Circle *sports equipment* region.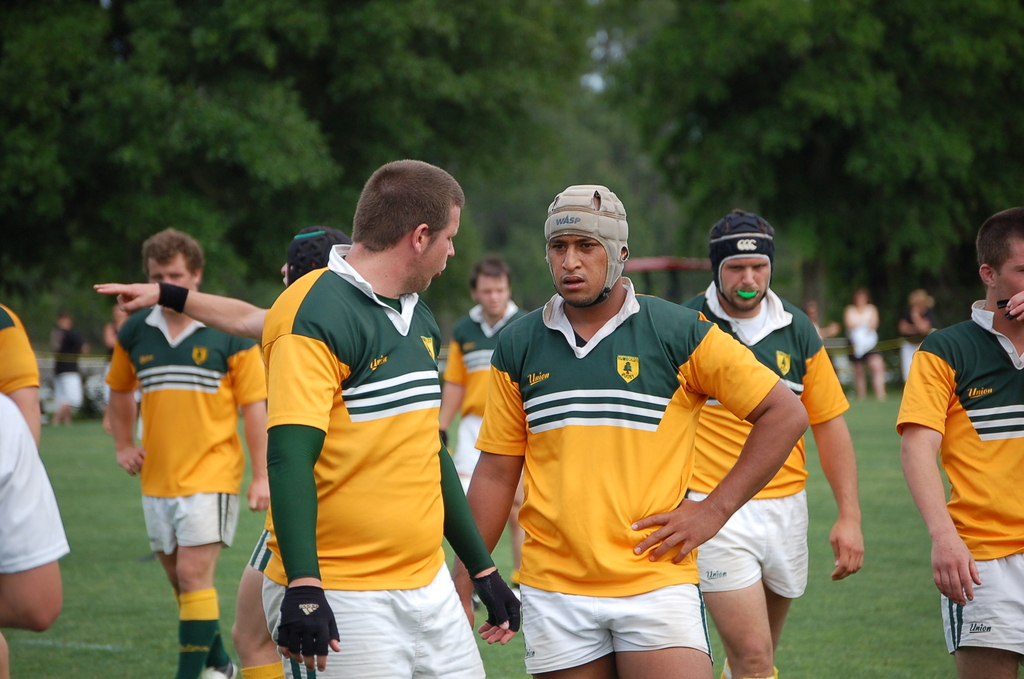
Region: crop(273, 589, 346, 661).
